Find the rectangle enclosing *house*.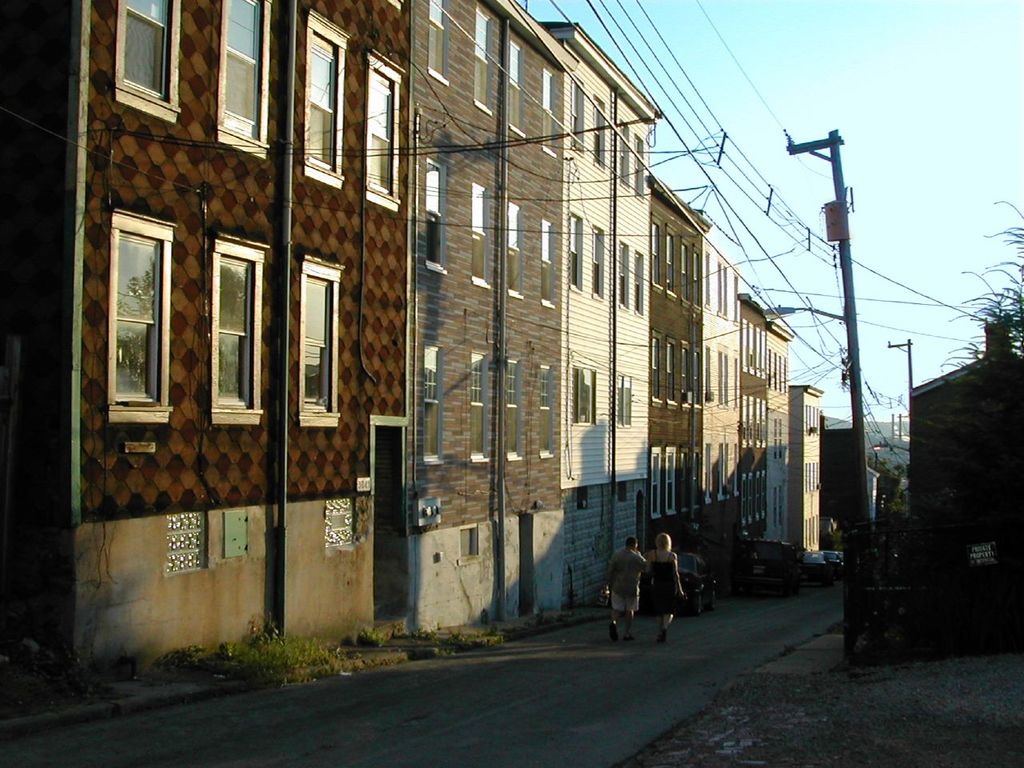
Rect(0, 0, 419, 705).
